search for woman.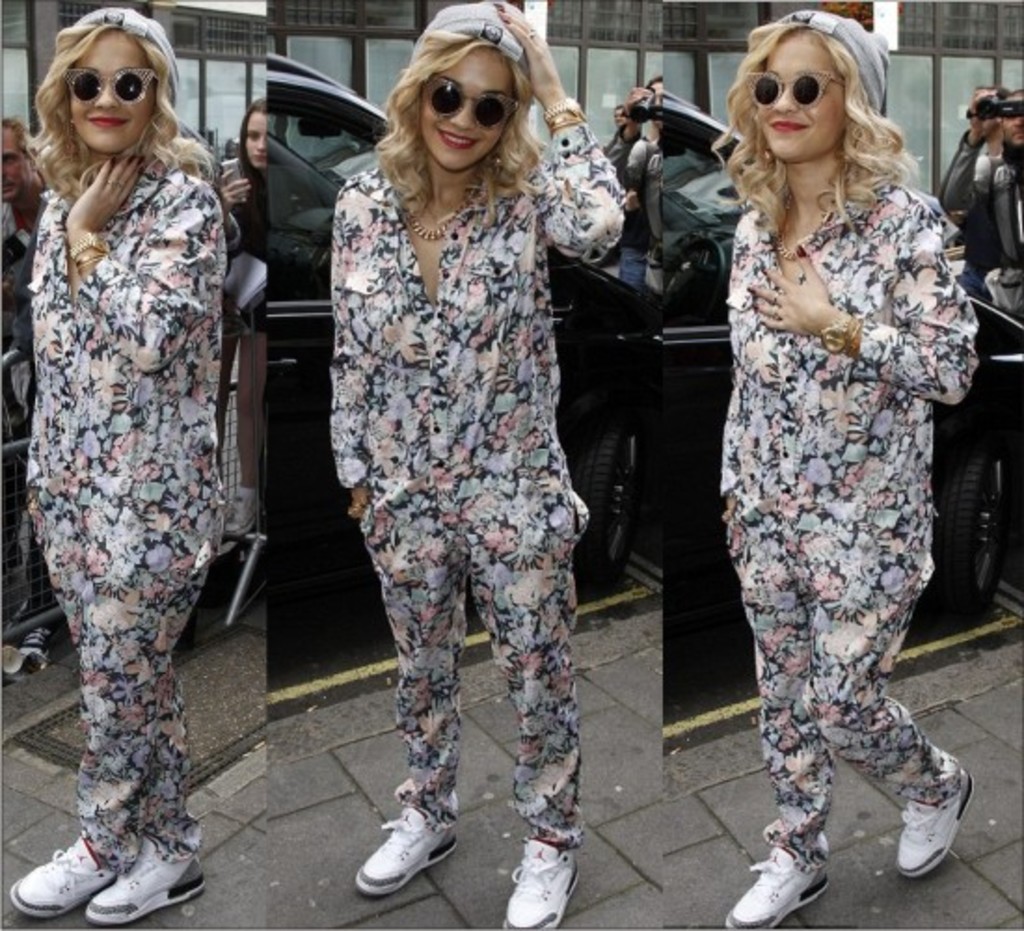
Found at 214, 101, 266, 533.
